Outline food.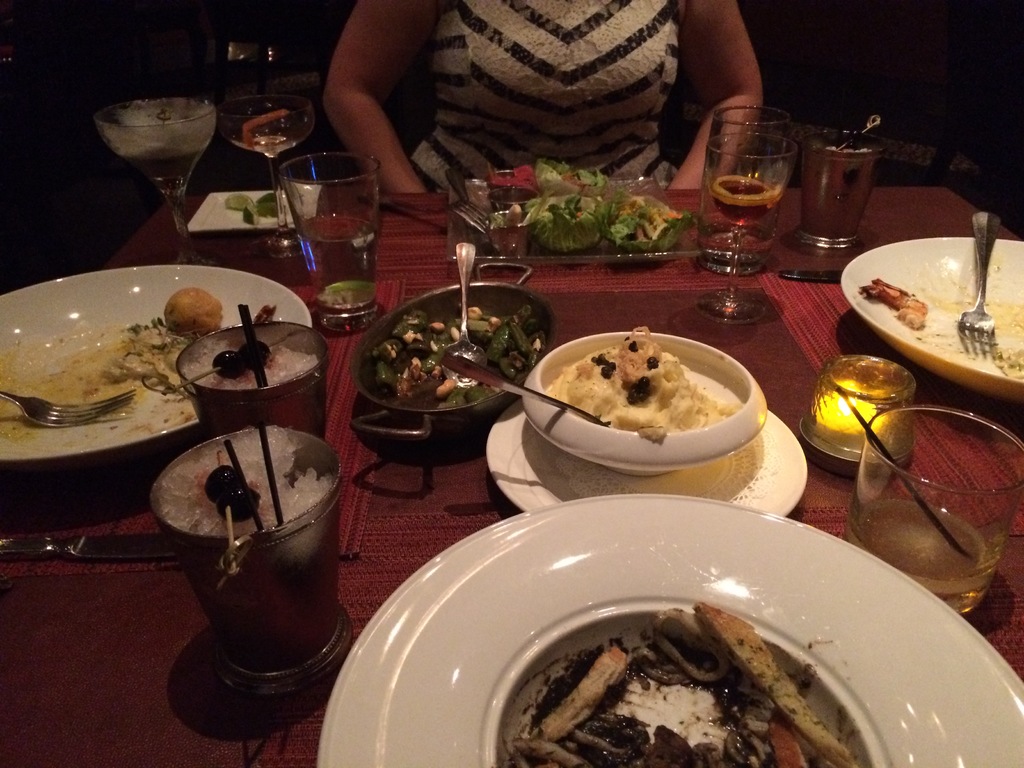
Outline: x1=204 y1=465 x2=239 y2=500.
